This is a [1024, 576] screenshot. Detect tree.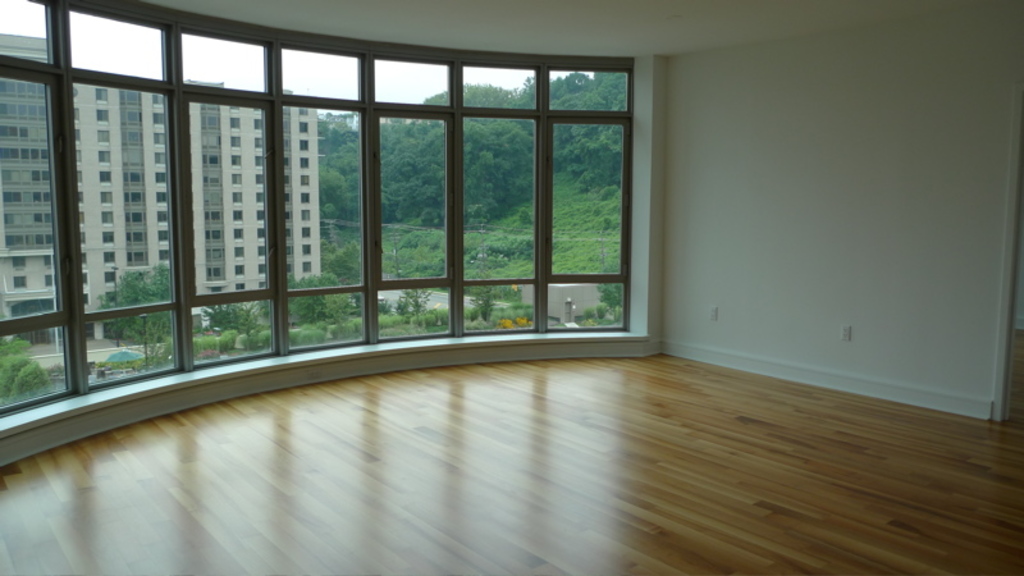
left=101, top=262, right=165, bottom=360.
